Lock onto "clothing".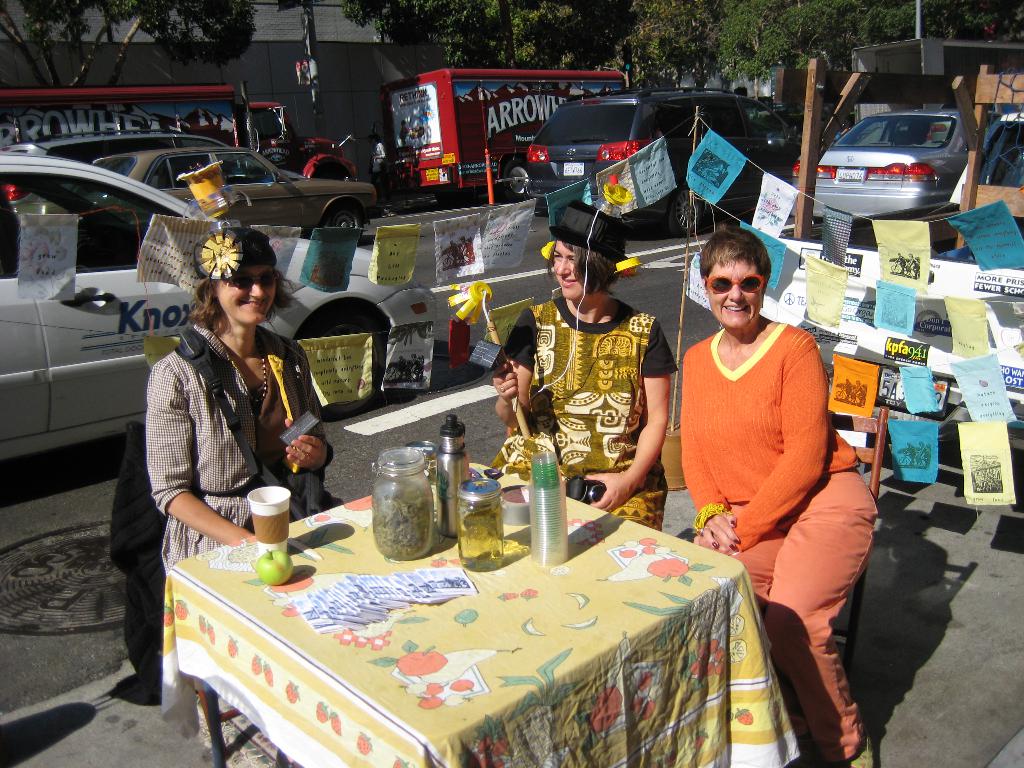
Locked: bbox=[489, 302, 662, 539].
